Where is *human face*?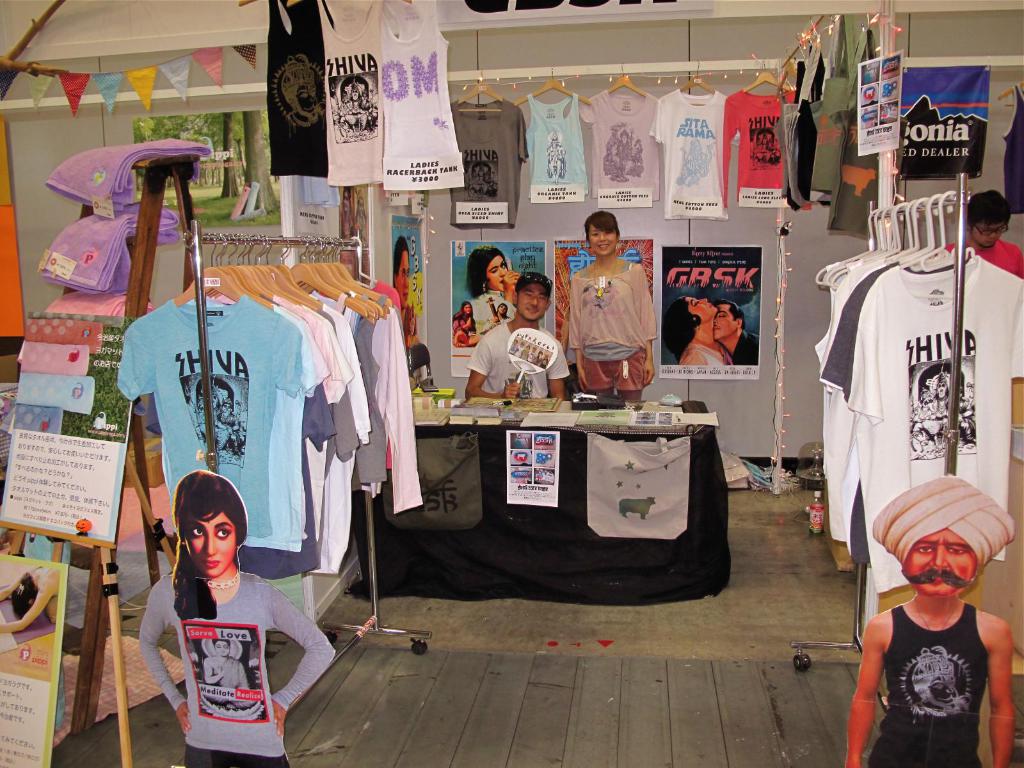
left=714, top=301, right=737, bottom=337.
